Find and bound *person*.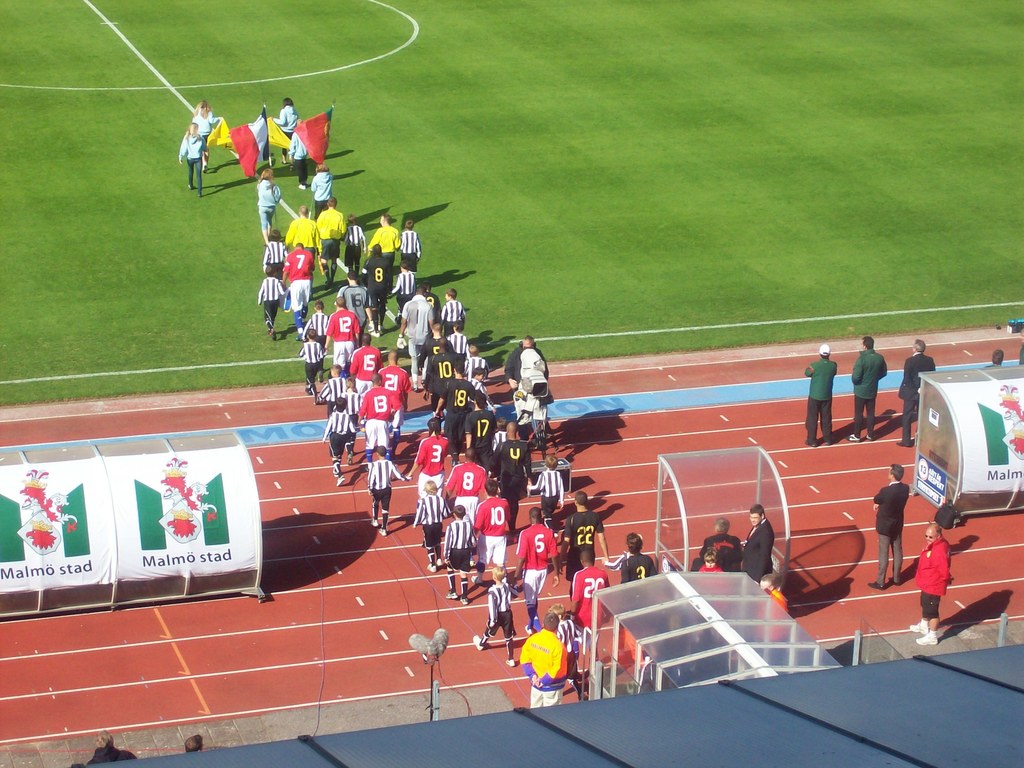
Bound: <bbox>364, 213, 402, 280</bbox>.
